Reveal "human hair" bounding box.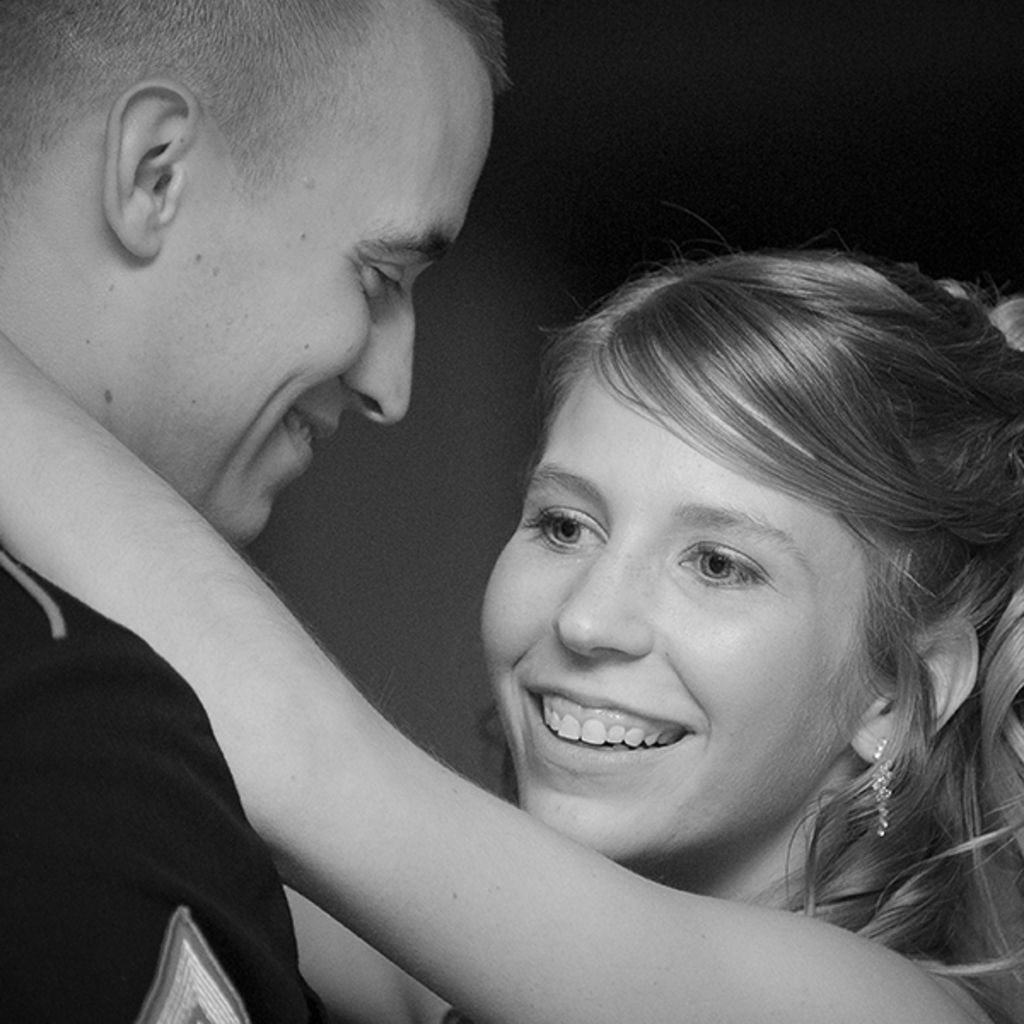
Revealed: Rect(432, 230, 1017, 847).
